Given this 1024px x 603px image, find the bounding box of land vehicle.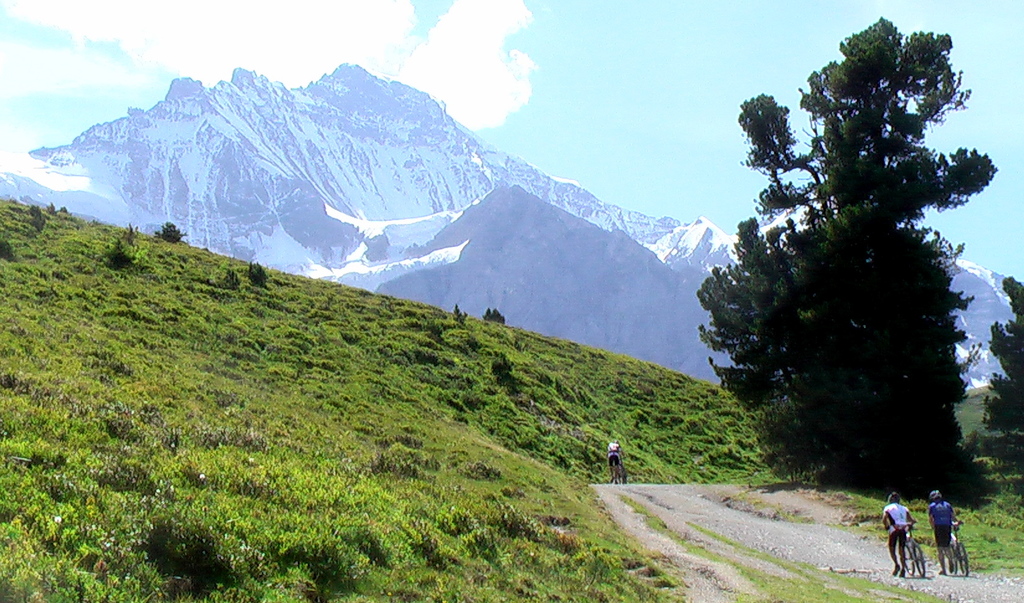
(608, 456, 628, 483).
